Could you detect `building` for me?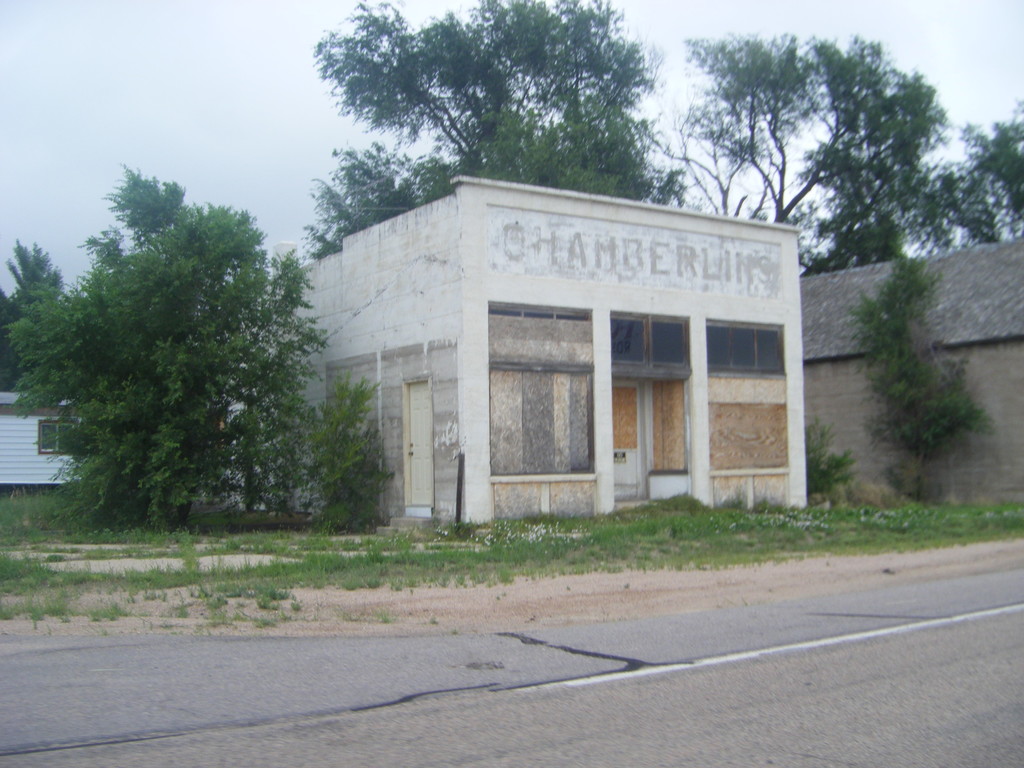
Detection result: x1=800 y1=239 x2=1023 y2=502.
